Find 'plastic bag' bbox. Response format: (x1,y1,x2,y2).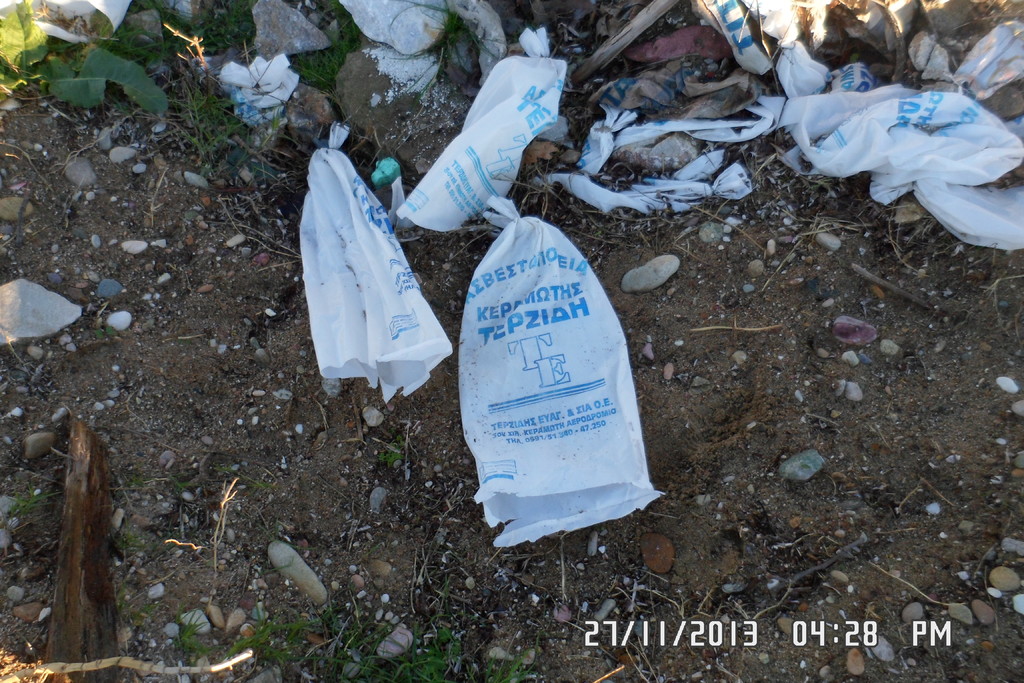
(614,99,777,150).
